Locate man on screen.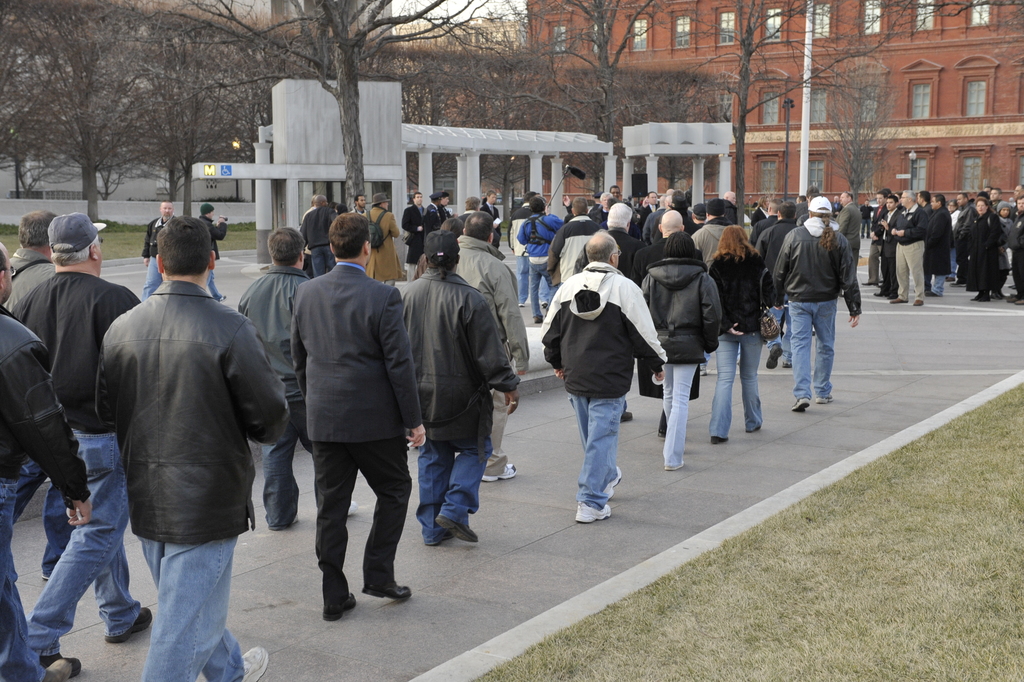
On screen at box=[776, 197, 863, 423].
